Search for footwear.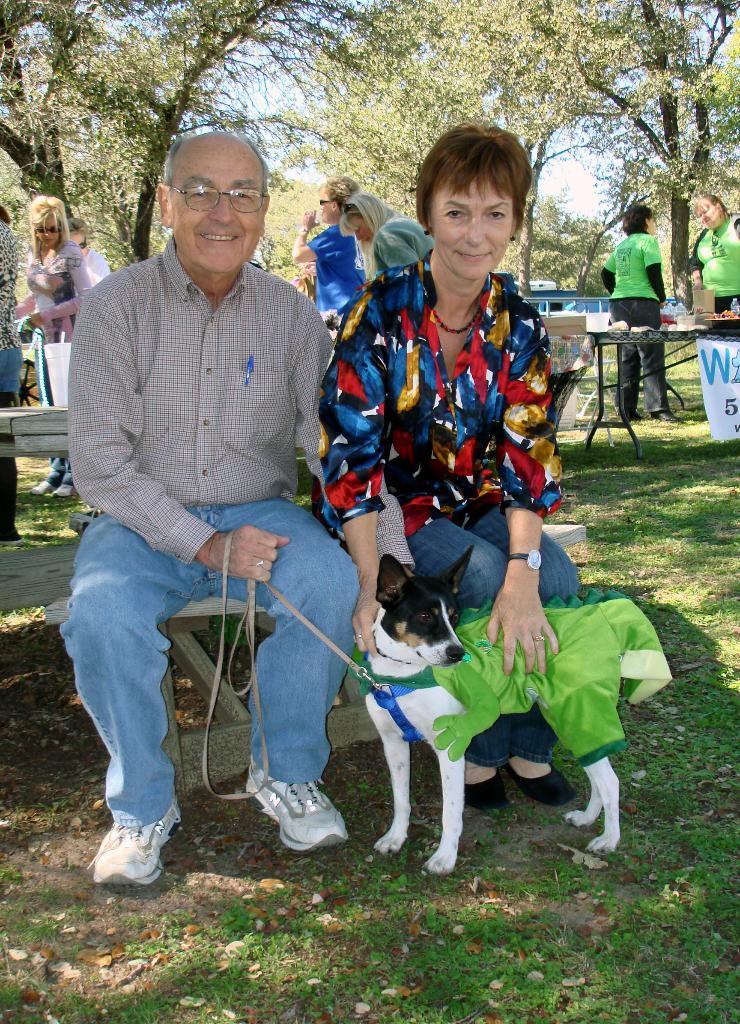
Found at {"left": 87, "top": 803, "right": 187, "bottom": 888}.
